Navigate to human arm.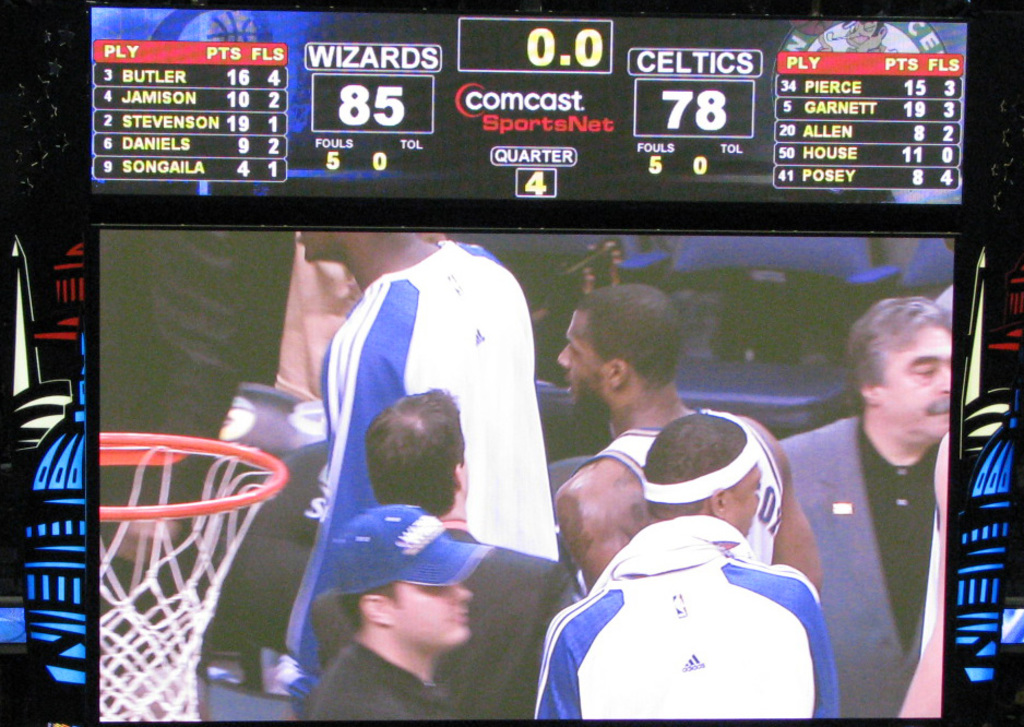
Navigation target: l=549, t=473, r=630, b=586.
